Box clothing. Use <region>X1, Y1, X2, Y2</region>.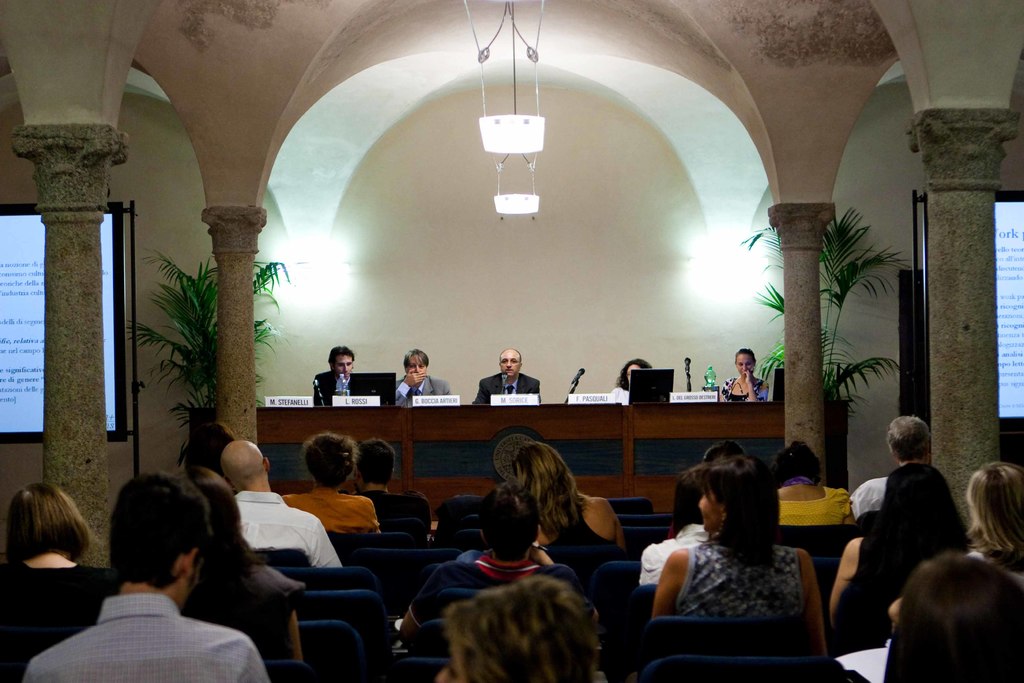
<region>0, 558, 100, 625</region>.
